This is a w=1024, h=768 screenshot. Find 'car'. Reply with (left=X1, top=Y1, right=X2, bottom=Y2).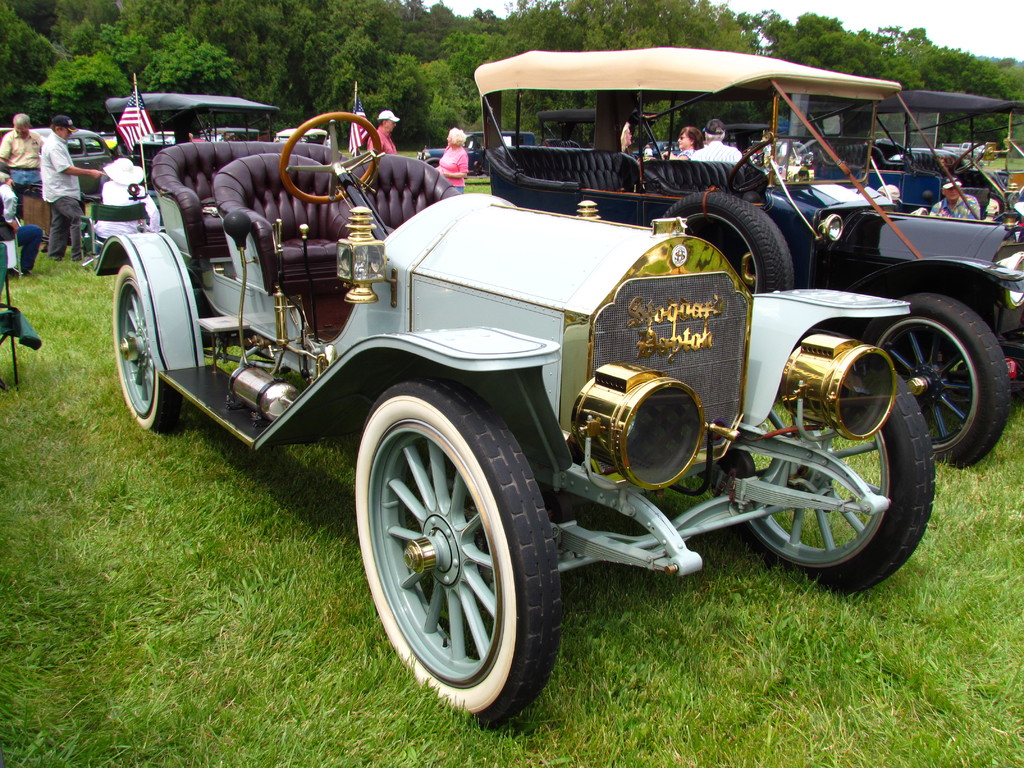
(left=104, top=92, right=335, bottom=193).
